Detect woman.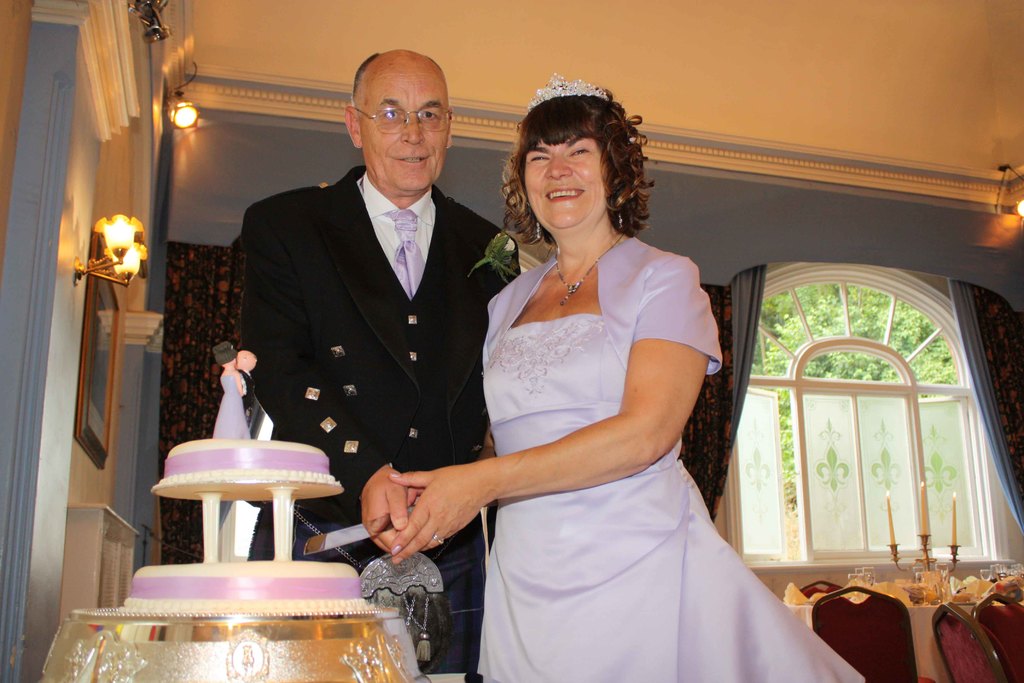
Detected at bbox=(376, 74, 828, 682).
